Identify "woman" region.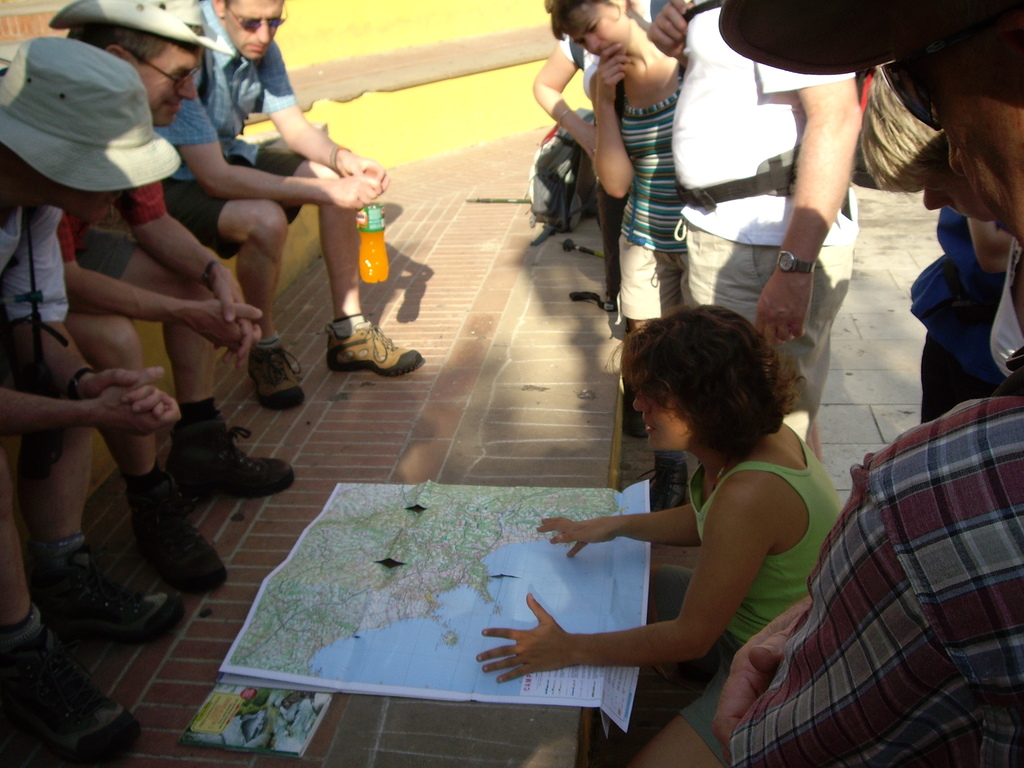
Region: bbox=(547, 0, 691, 346).
